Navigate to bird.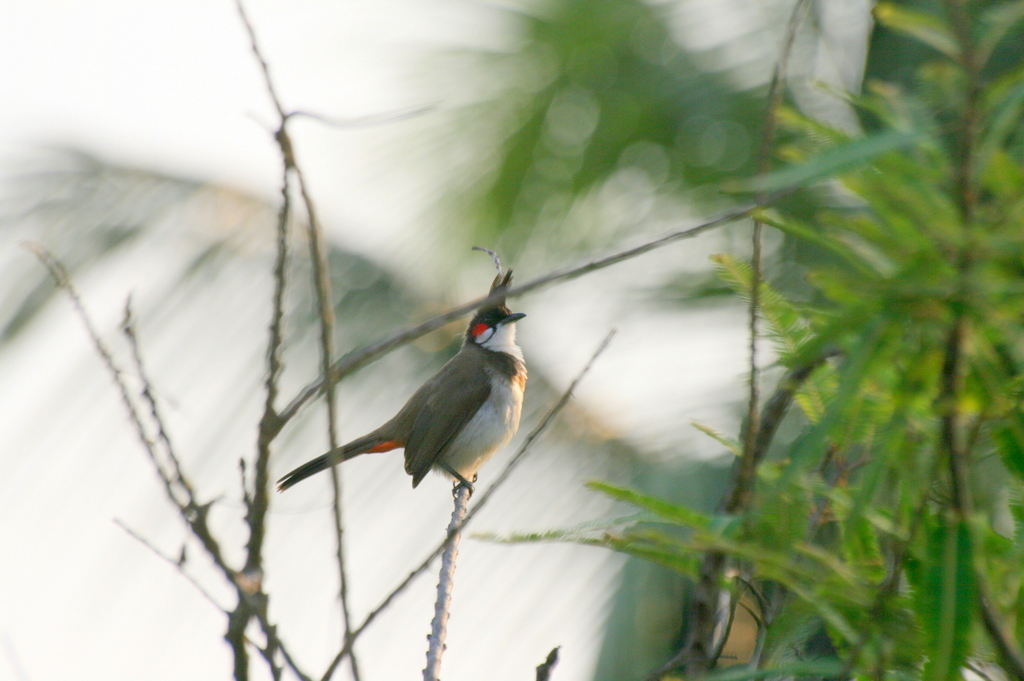
Navigation target: crop(281, 263, 548, 513).
